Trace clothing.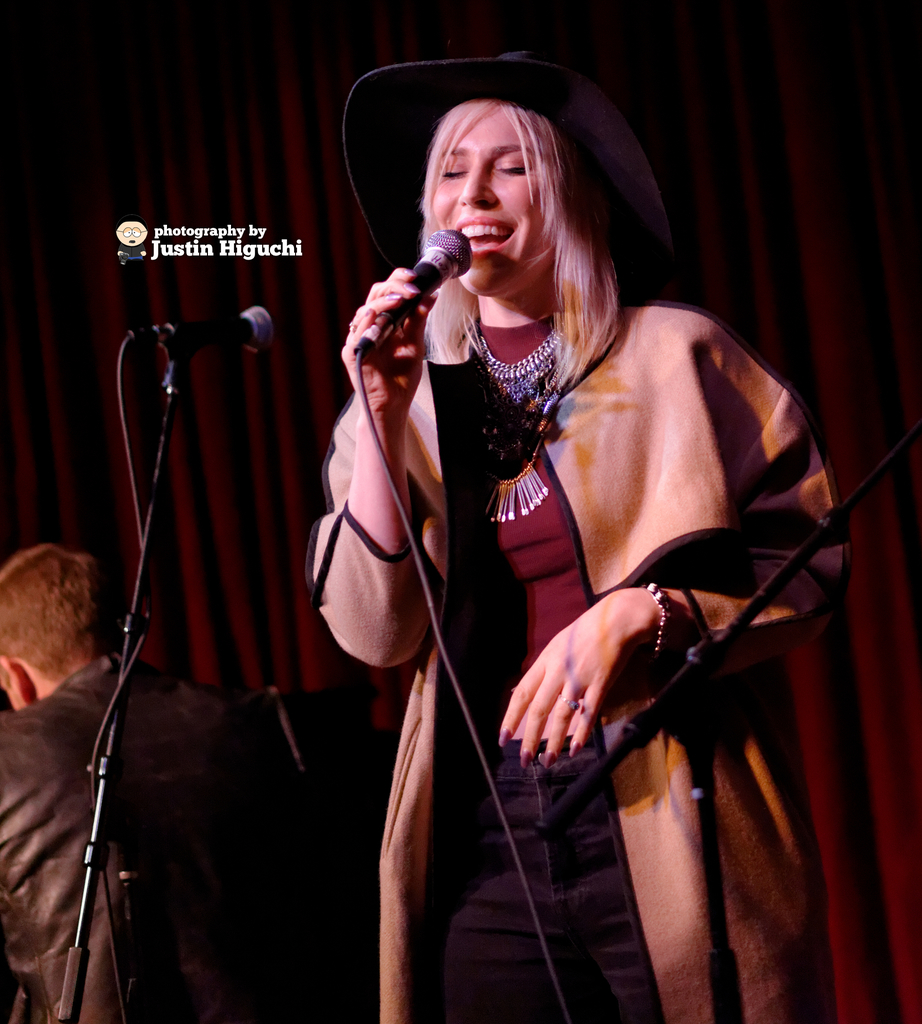
Traced to bbox(309, 316, 821, 1023).
